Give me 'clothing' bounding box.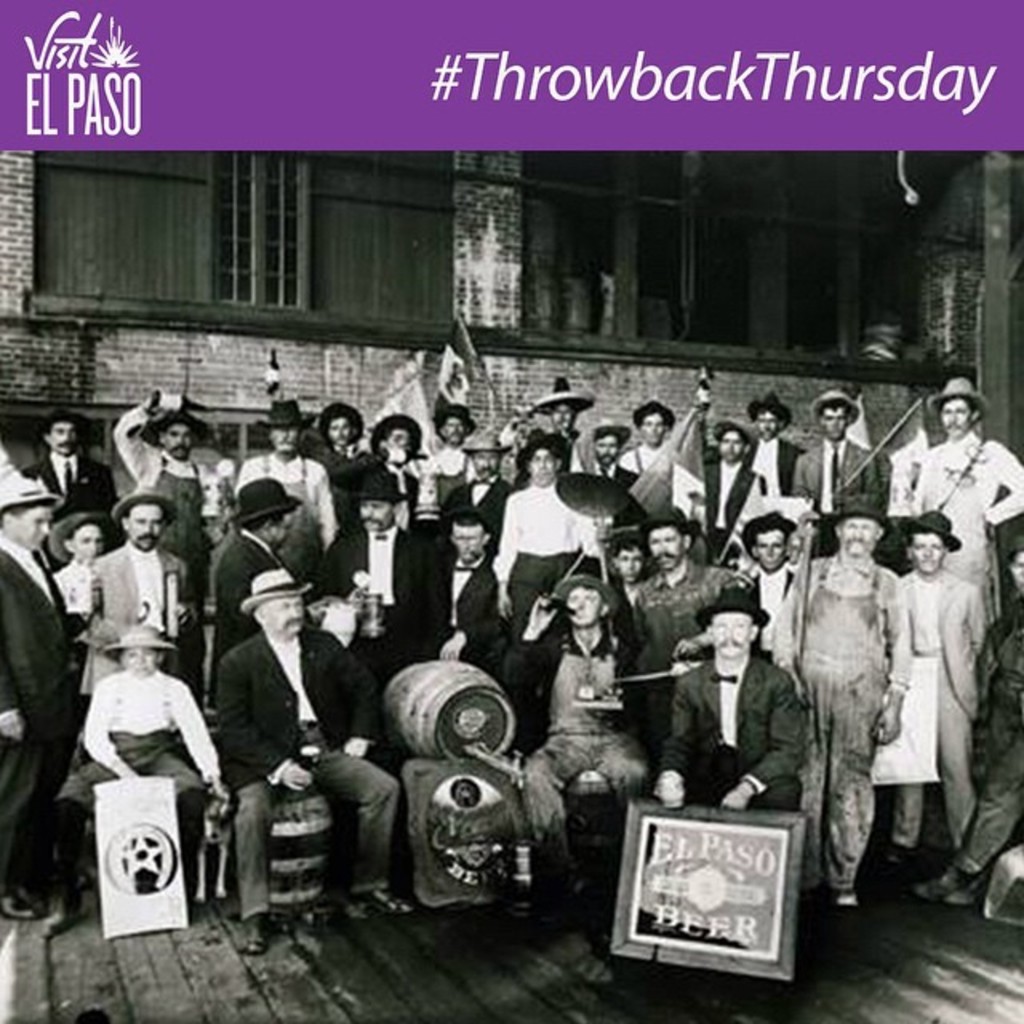
{"left": 648, "top": 653, "right": 797, "bottom": 816}.
